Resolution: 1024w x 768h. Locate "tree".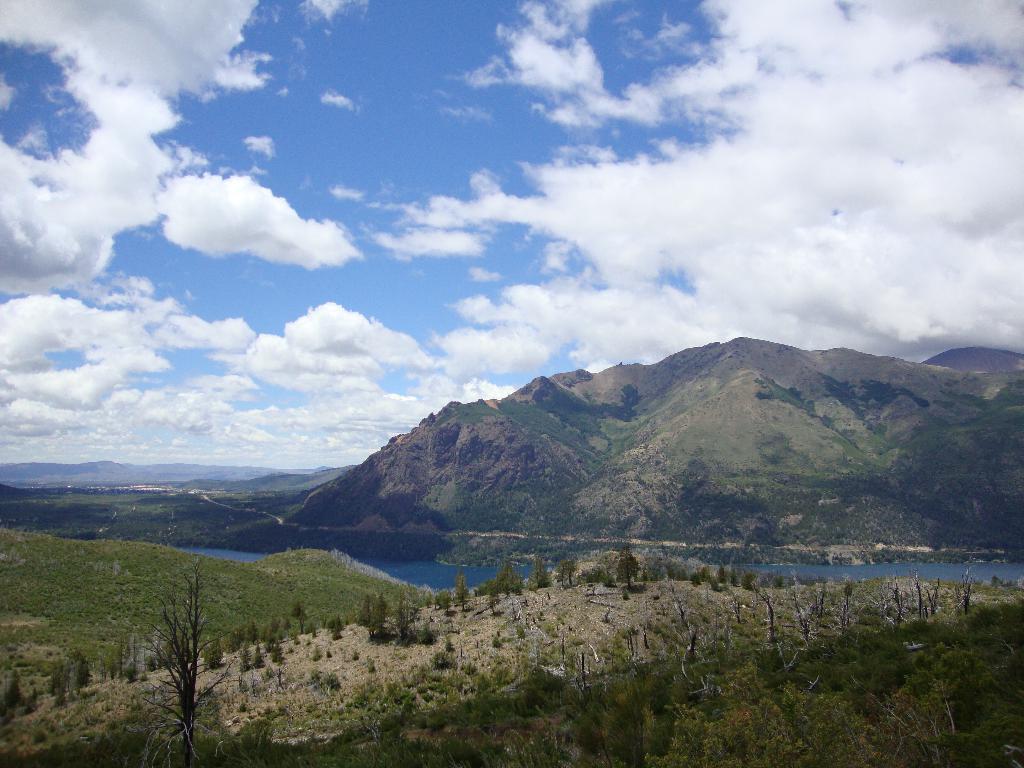
region(27, 688, 40, 713).
